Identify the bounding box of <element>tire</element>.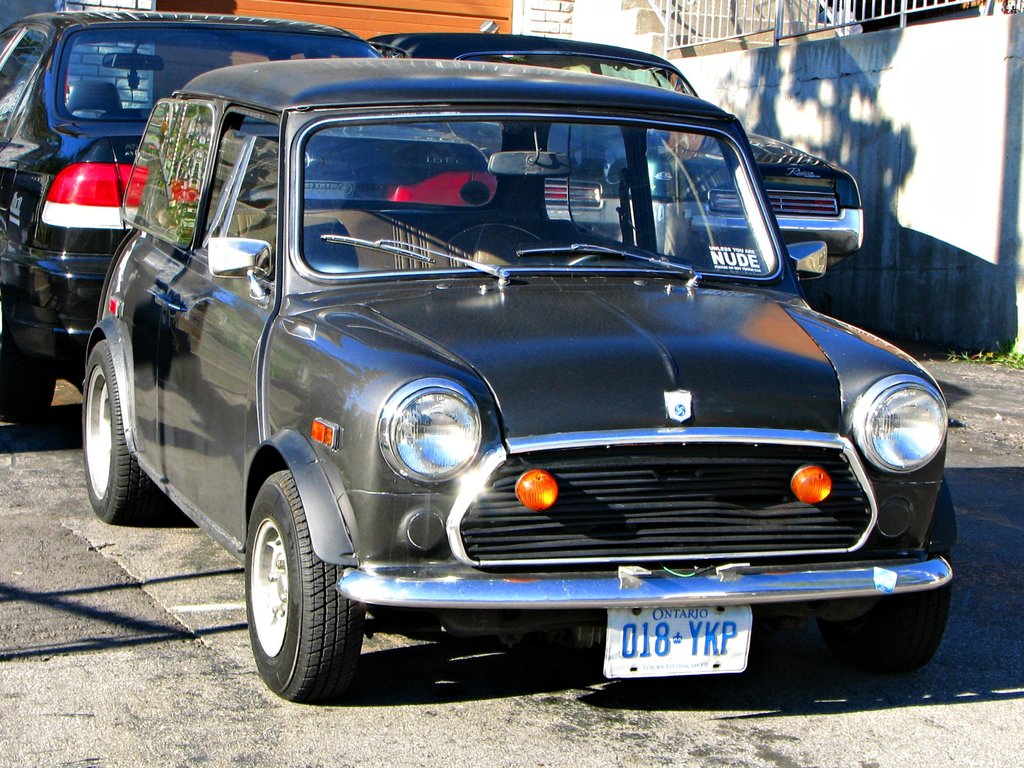
bbox(76, 338, 158, 524).
